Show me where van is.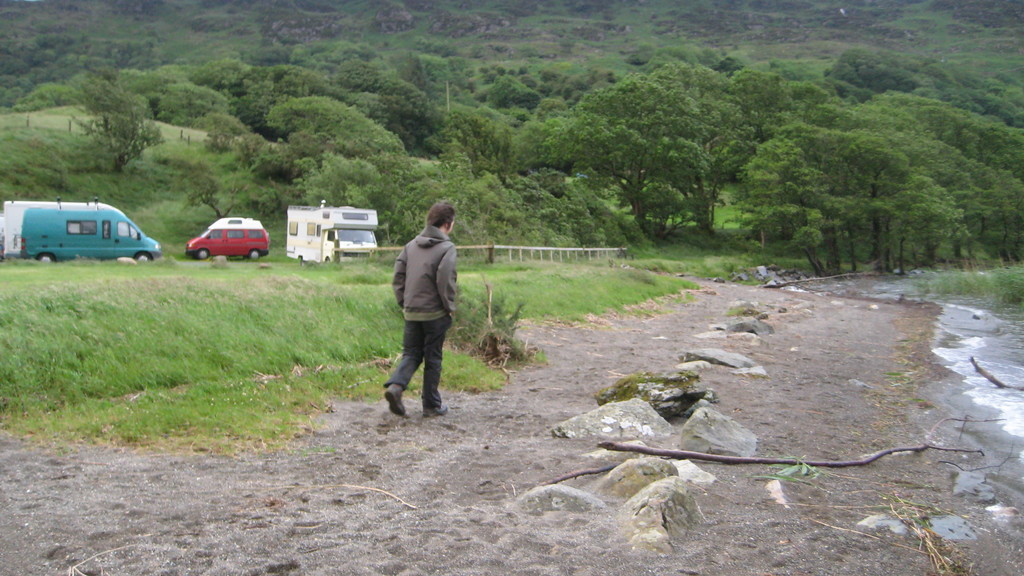
van is at bbox(20, 204, 164, 260).
